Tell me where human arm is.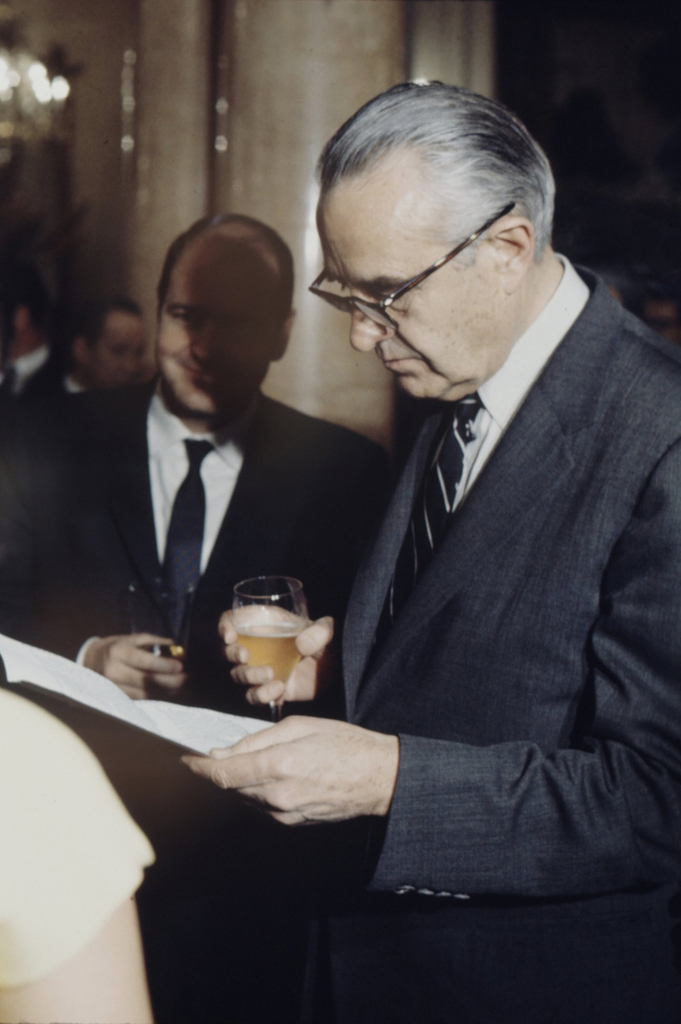
human arm is at (left=218, top=436, right=422, bottom=720).
